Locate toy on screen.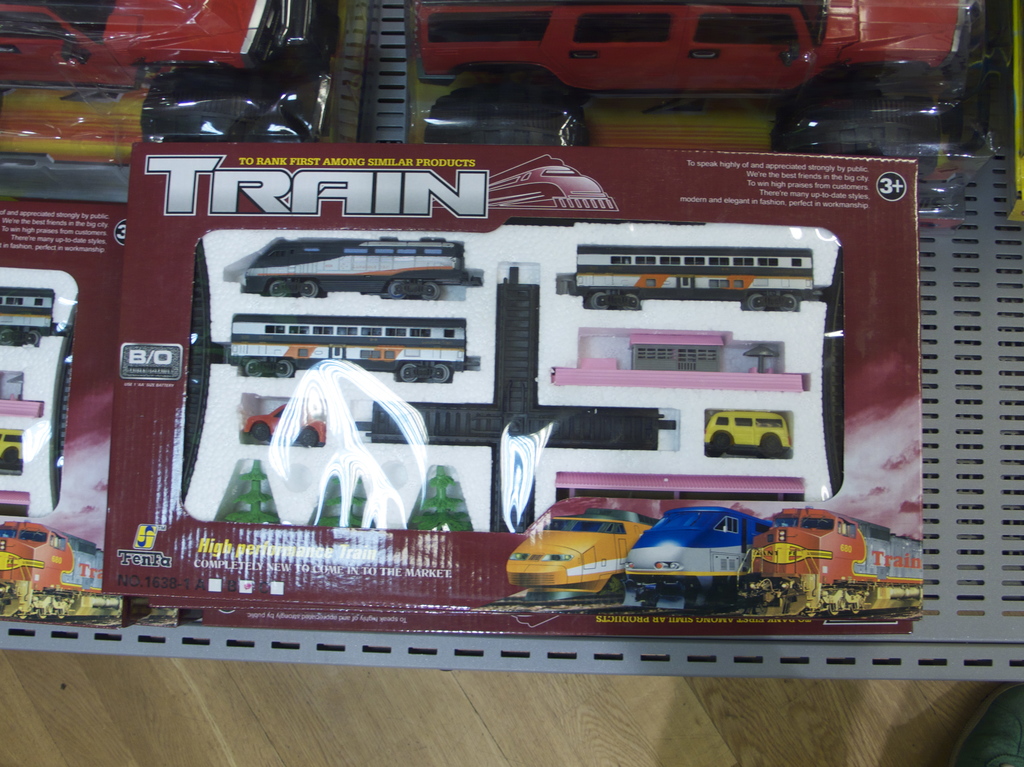
On screen at Rect(559, 245, 831, 313).
